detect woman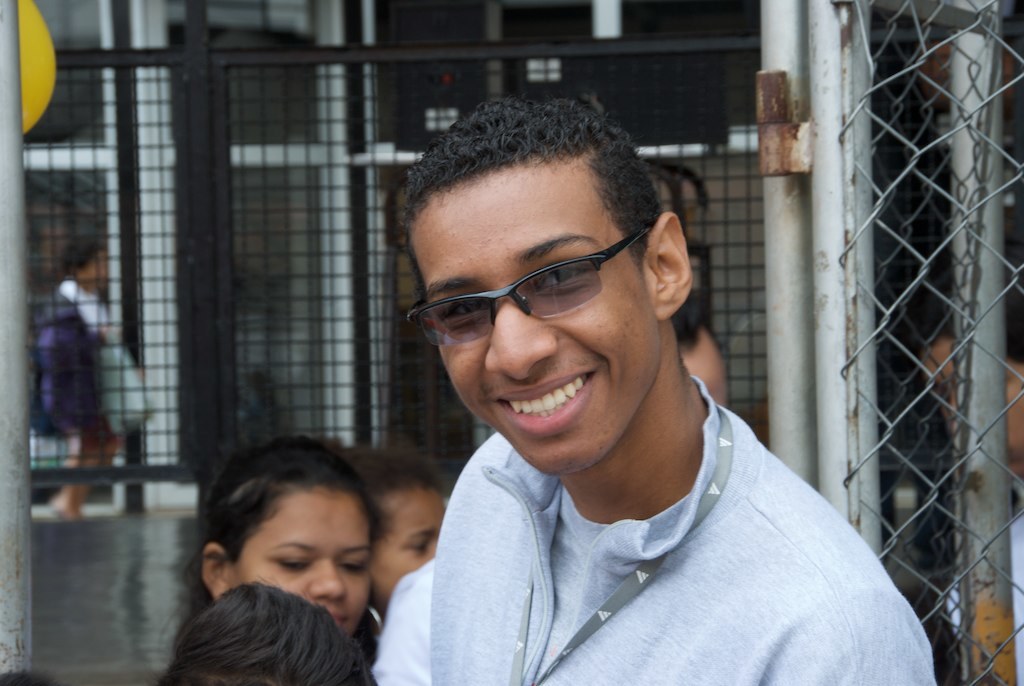
153, 420, 415, 685
